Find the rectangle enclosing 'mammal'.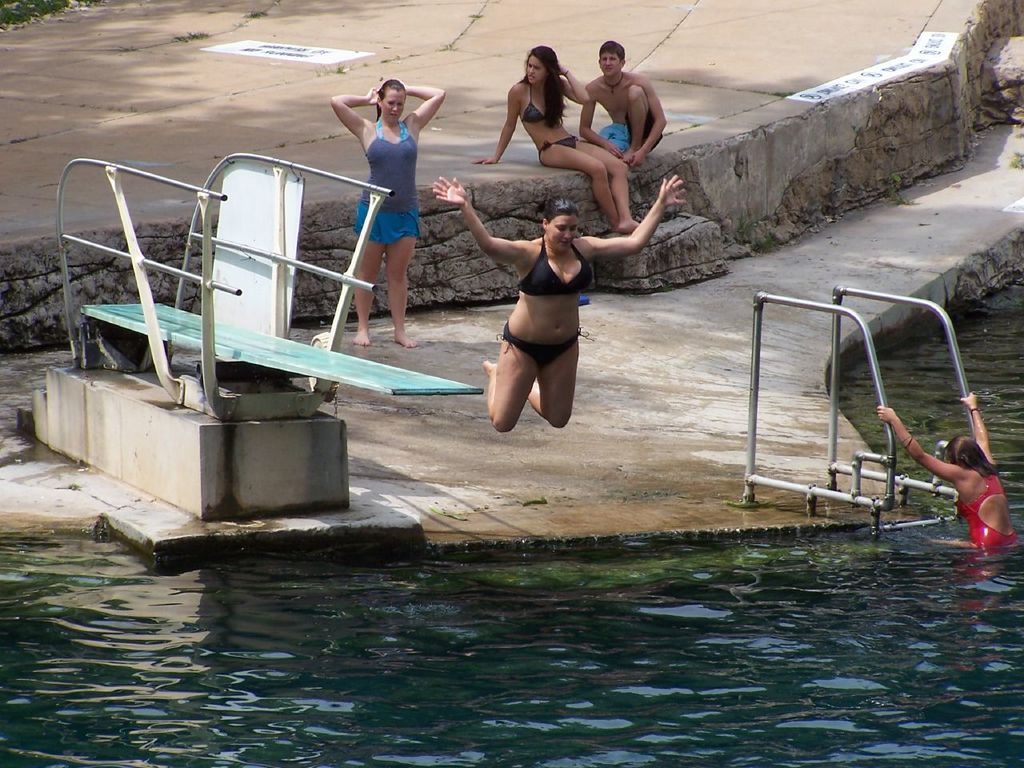
l=878, t=385, r=1018, b=556.
